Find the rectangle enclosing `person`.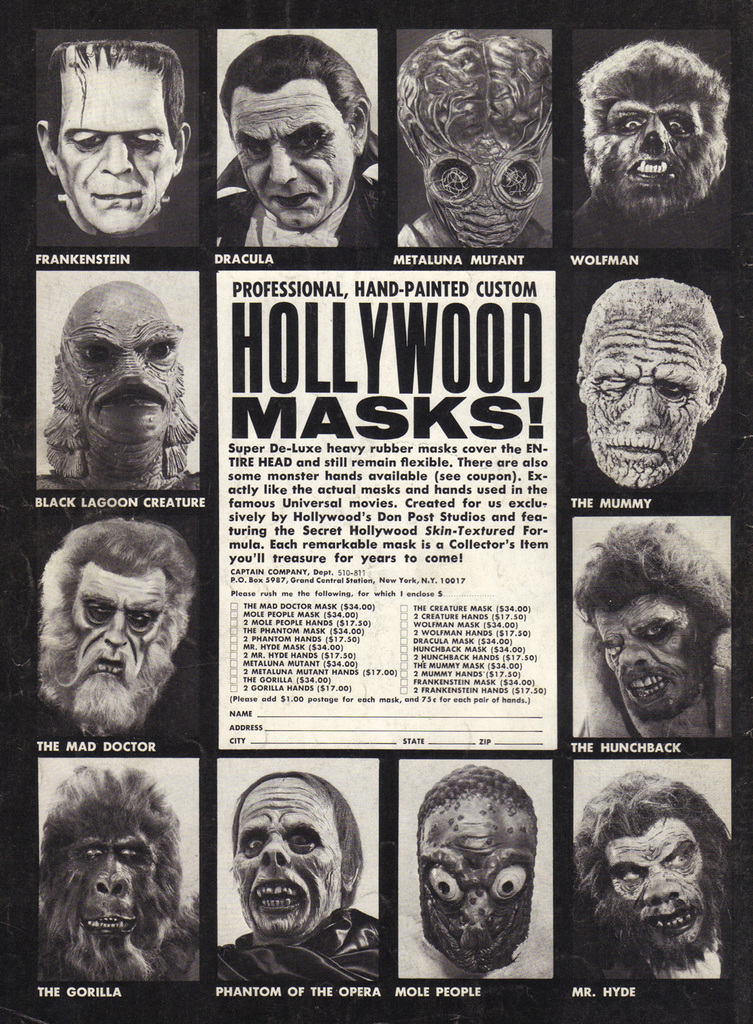
(231, 781, 352, 948).
